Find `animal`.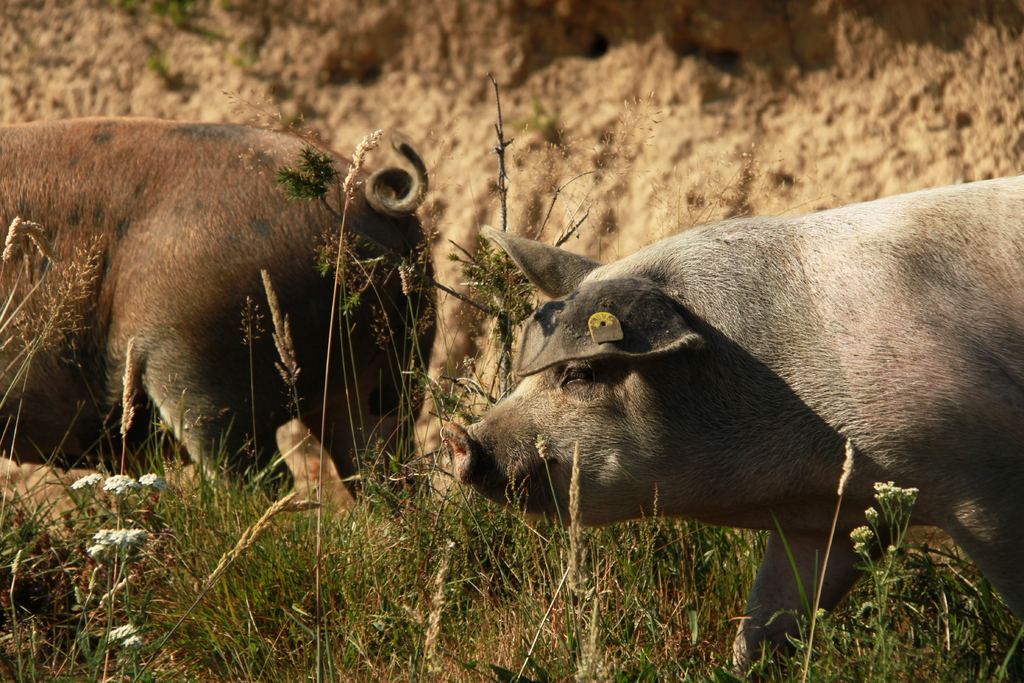
pyautogui.locateOnScreen(0, 124, 440, 482).
